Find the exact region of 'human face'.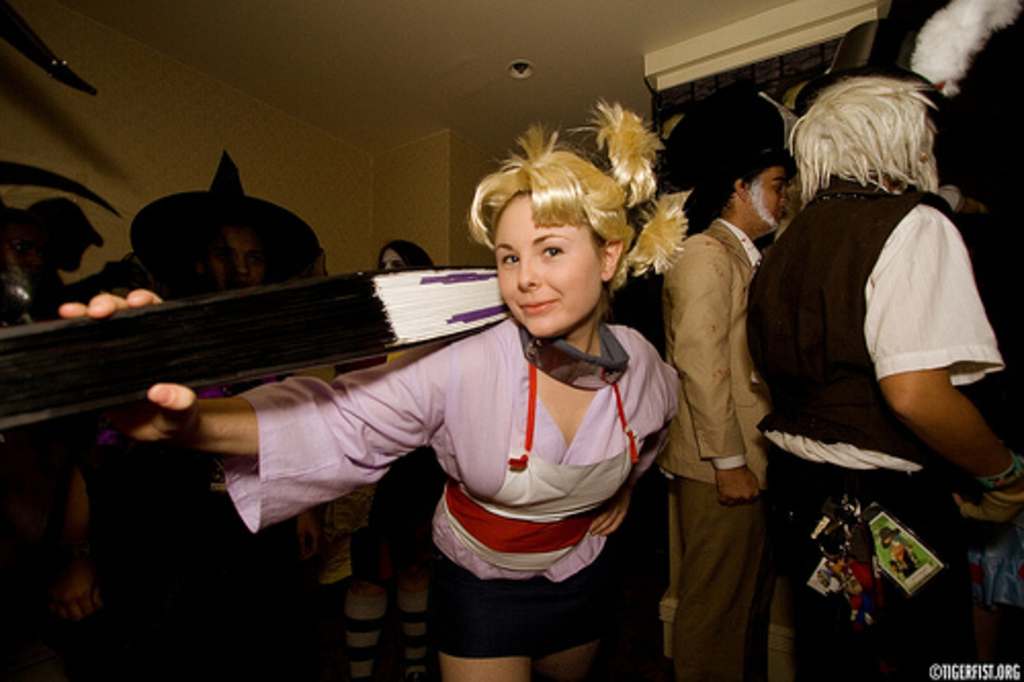
Exact region: 381, 250, 403, 272.
